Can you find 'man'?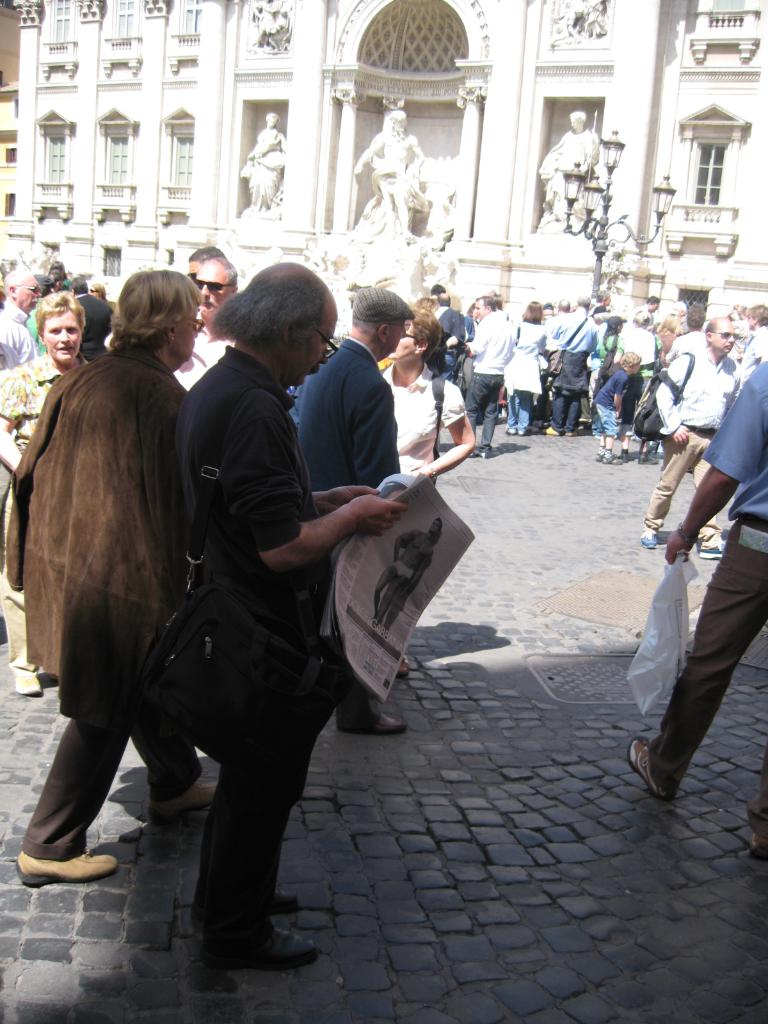
Yes, bounding box: crop(541, 110, 597, 216).
